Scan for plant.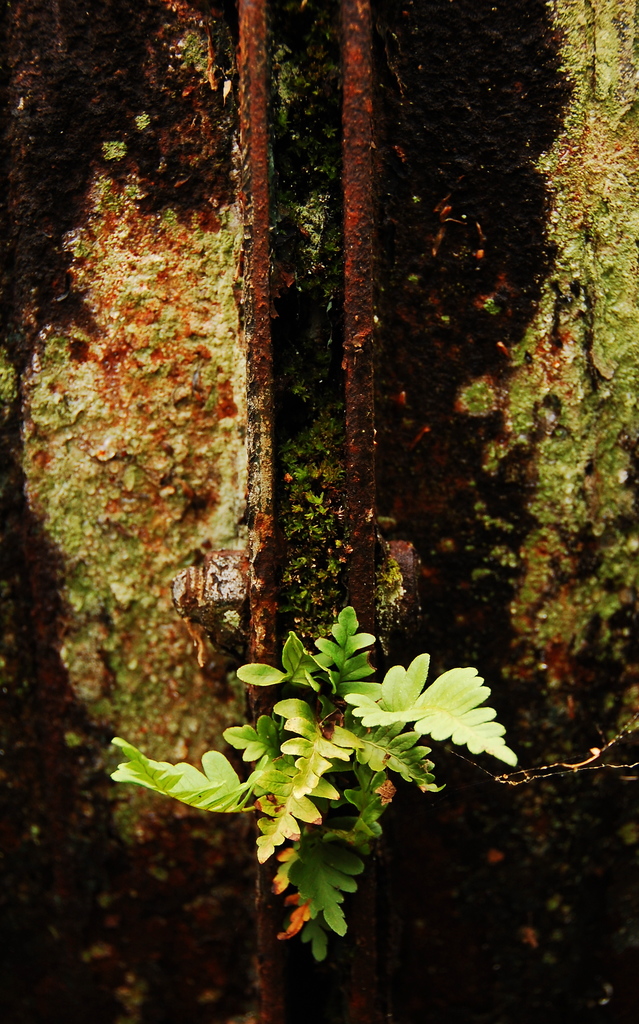
Scan result: region(104, 604, 519, 964).
